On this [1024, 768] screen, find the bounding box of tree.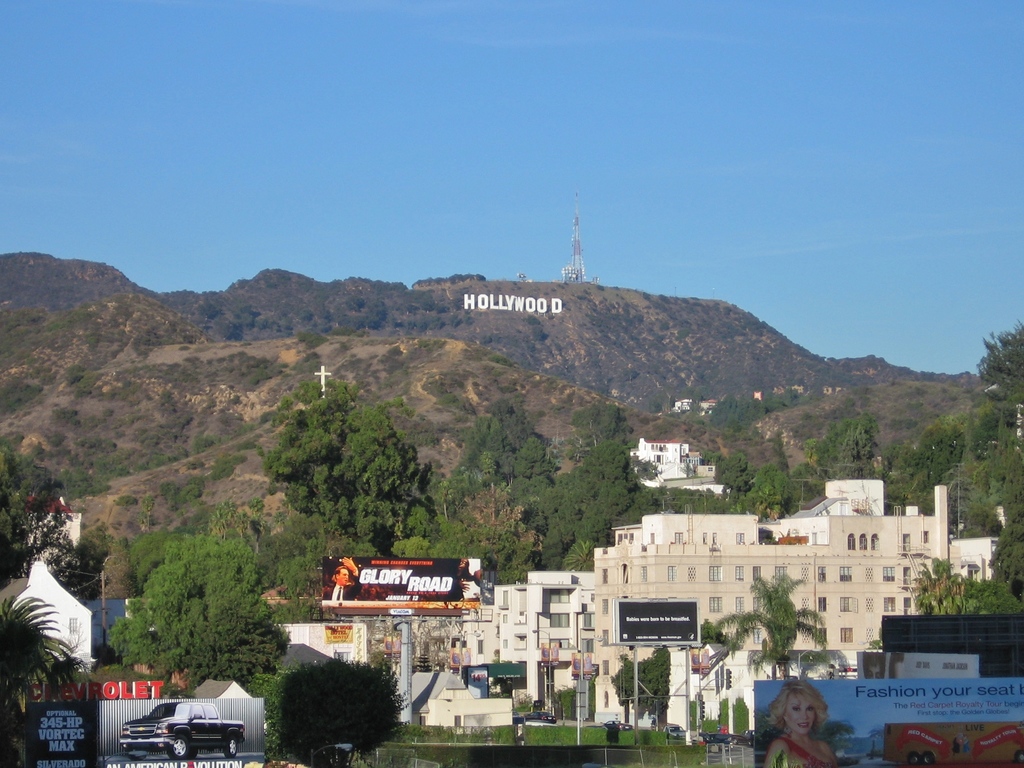
Bounding box: box(424, 383, 535, 582).
